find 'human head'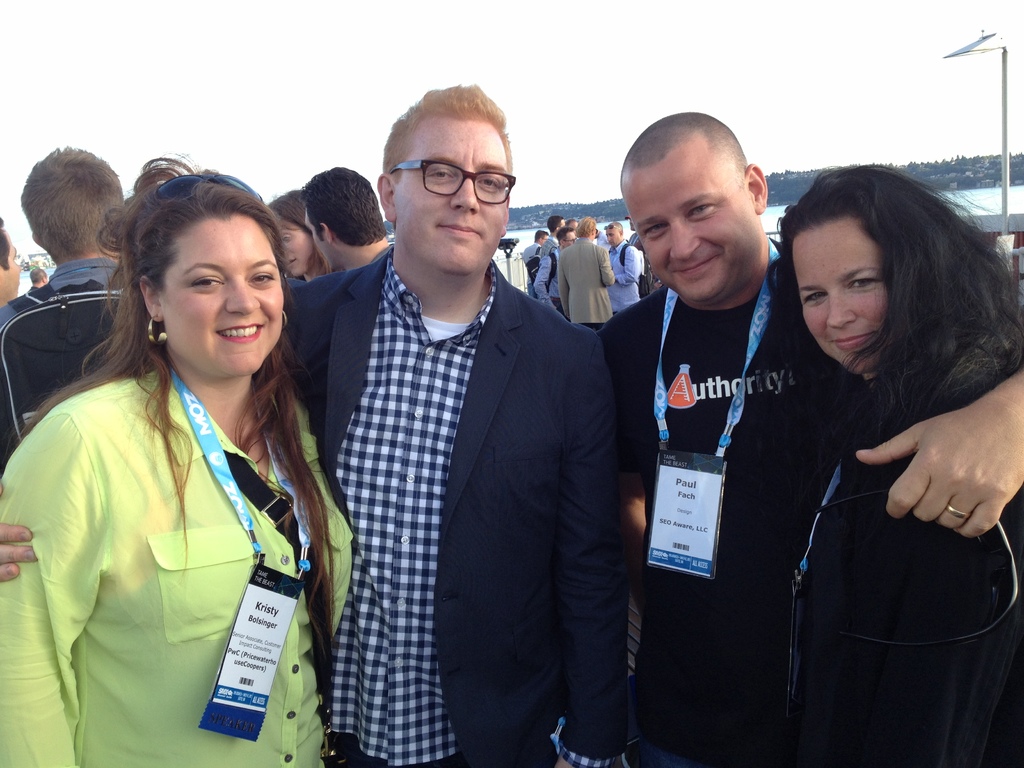
rect(554, 227, 574, 247)
